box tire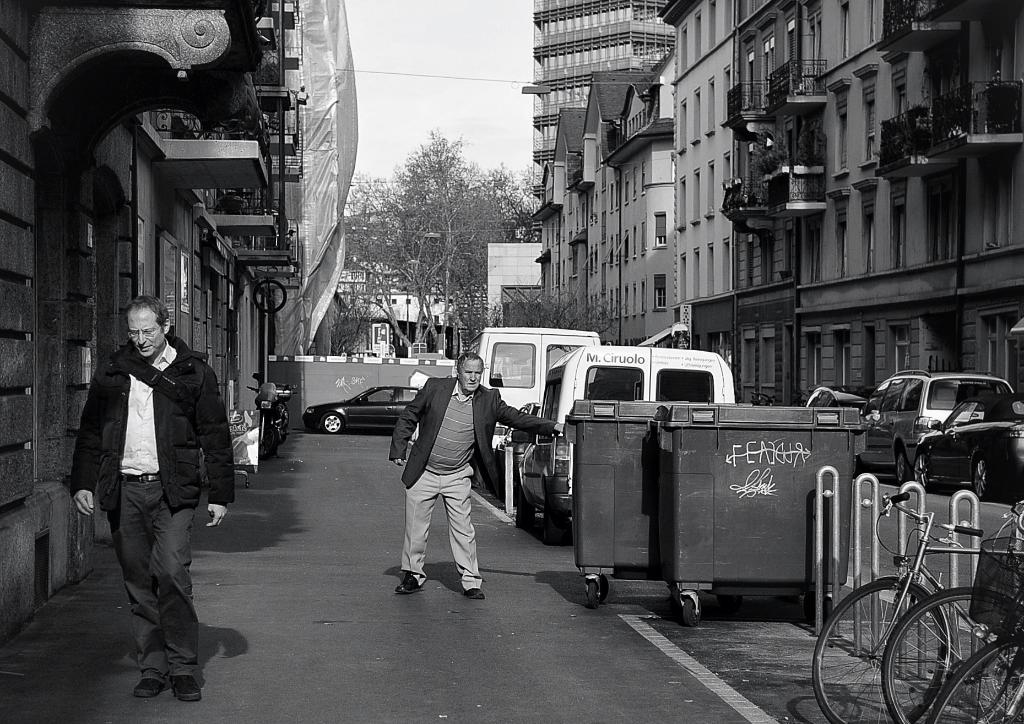
l=258, t=423, r=276, b=458
